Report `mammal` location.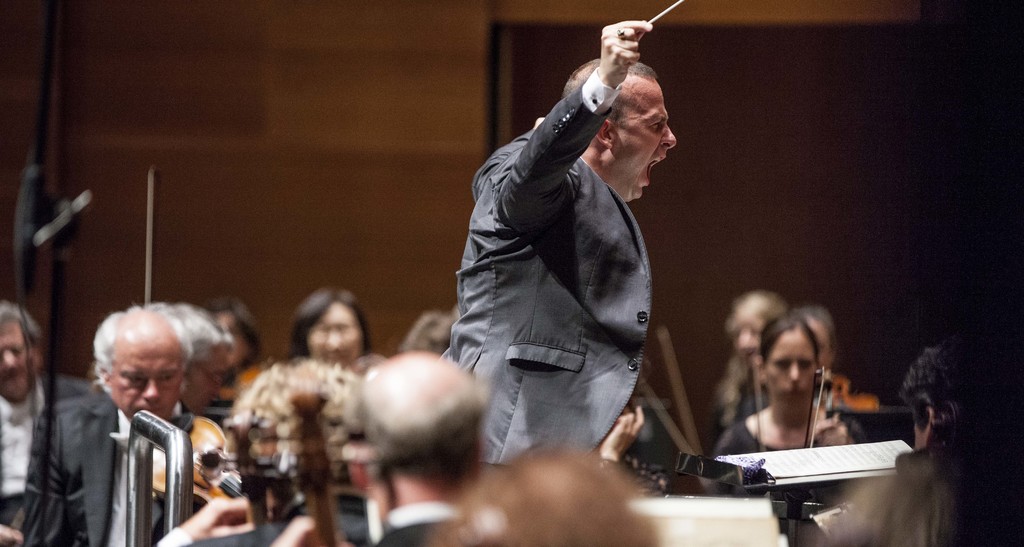
Report: crop(817, 332, 1023, 546).
